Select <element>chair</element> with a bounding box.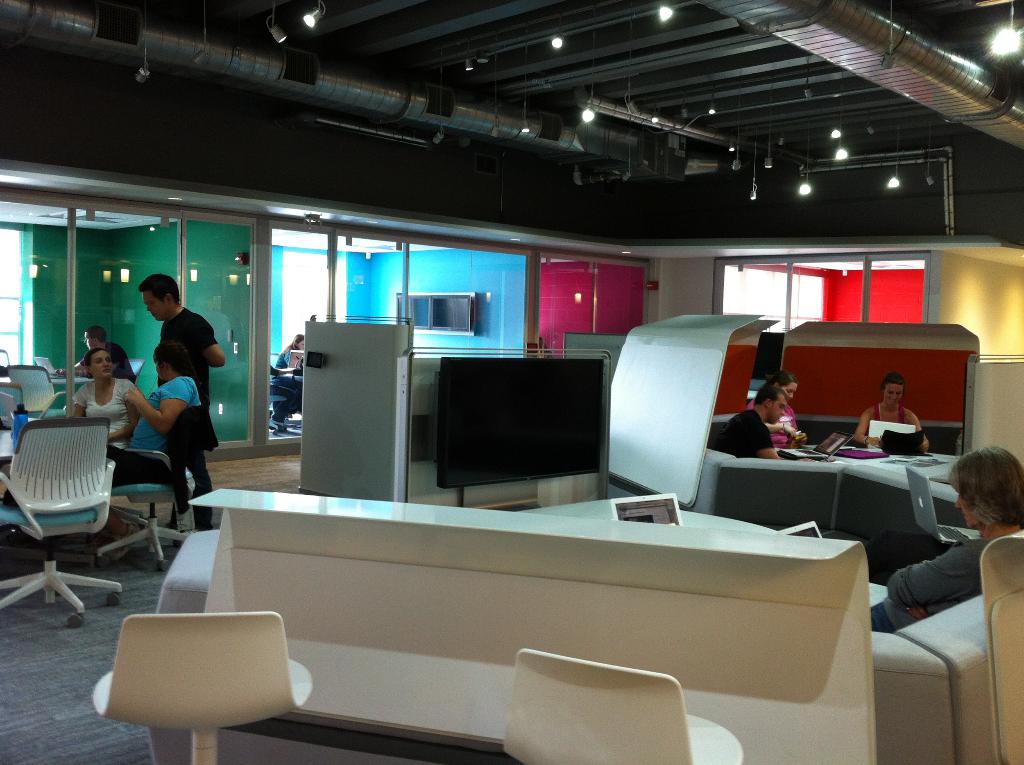
<box>0,416,123,630</box>.
